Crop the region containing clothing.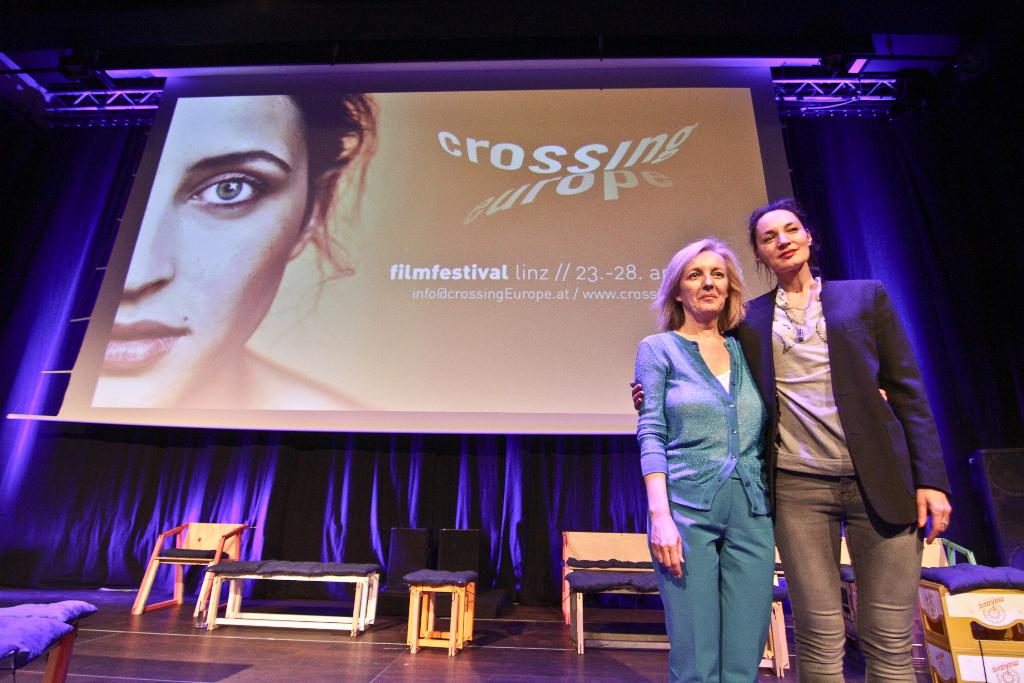
Crop region: x1=634, y1=324, x2=774, y2=682.
